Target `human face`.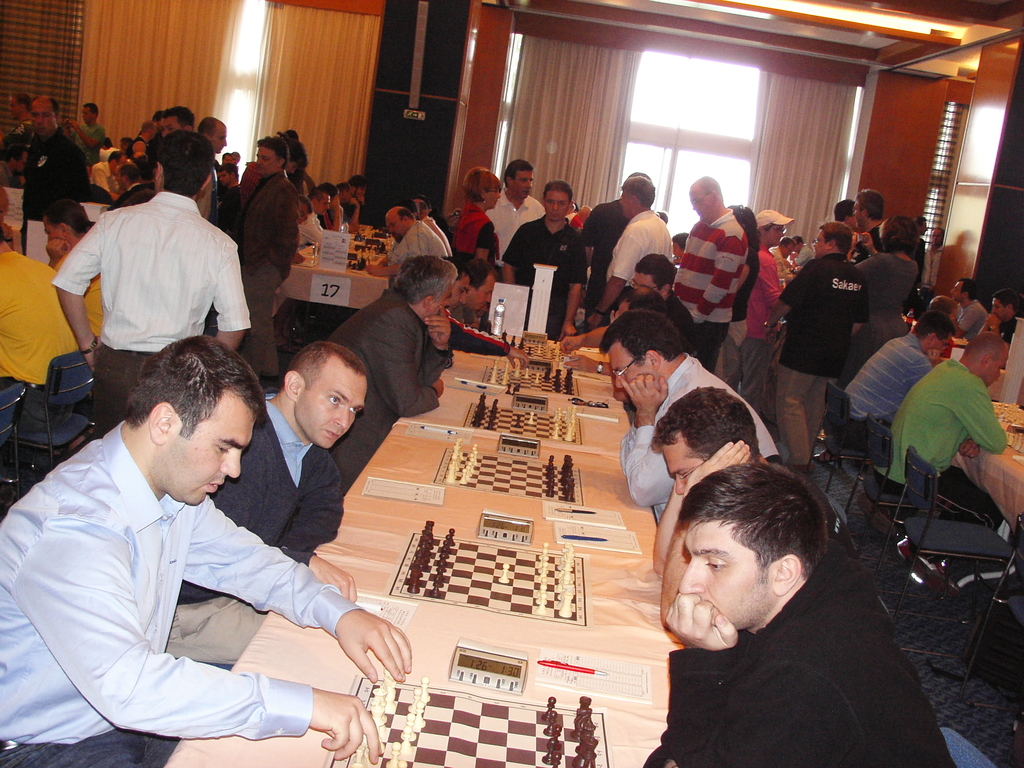
Target region: <bbox>993, 300, 1009, 319</bbox>.
